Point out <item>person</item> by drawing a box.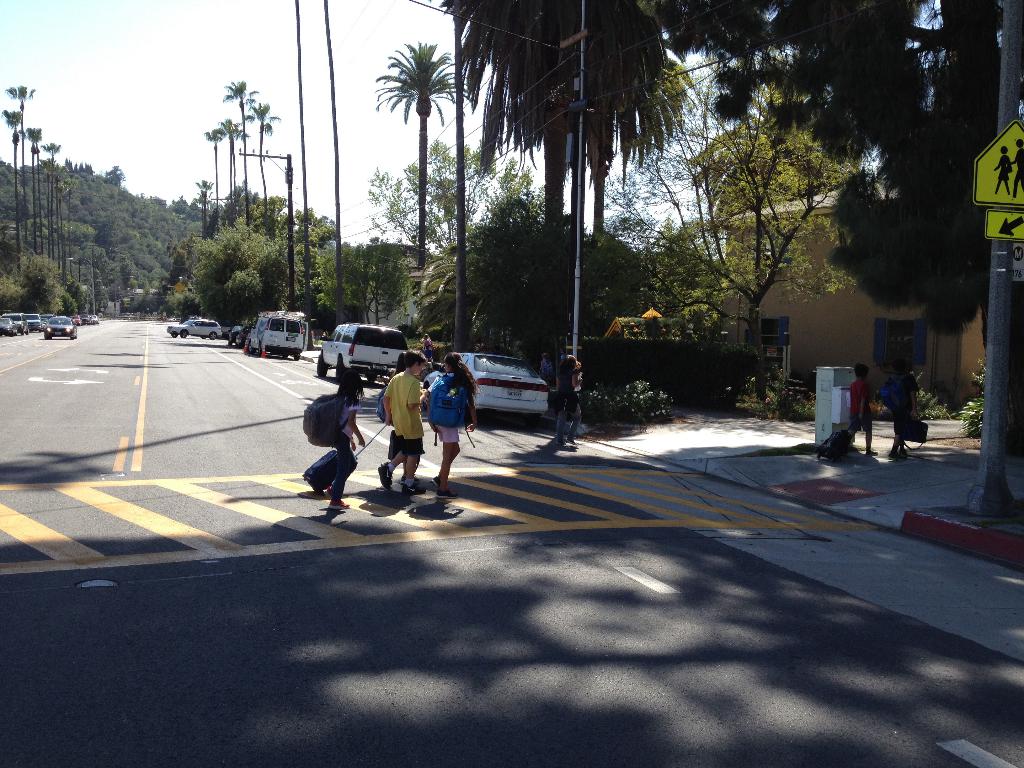
(844, 364, 880, 458).
